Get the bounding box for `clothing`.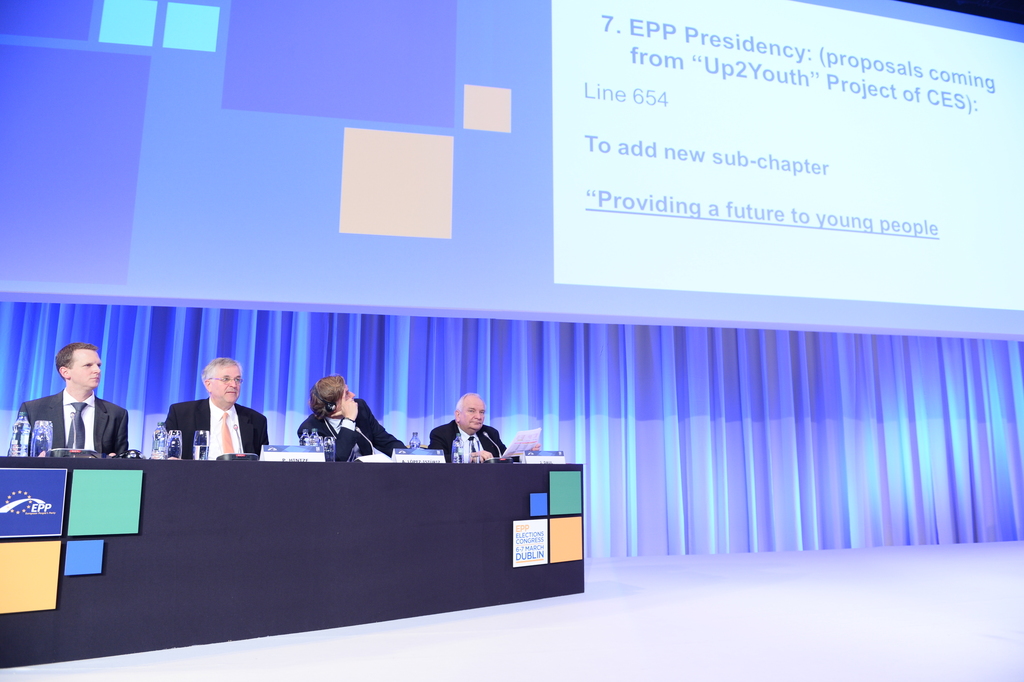
(x1=9, y1=387, x2=127, y2=458).
